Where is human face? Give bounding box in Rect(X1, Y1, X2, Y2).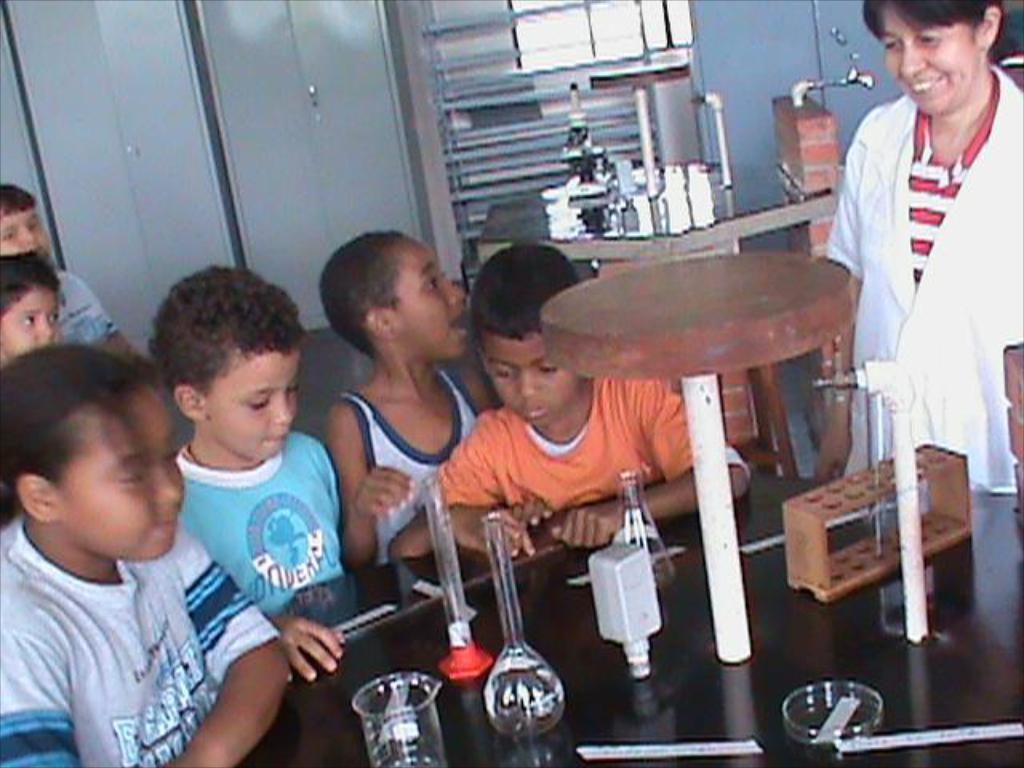
Rect(58, 387, 192, 562).
